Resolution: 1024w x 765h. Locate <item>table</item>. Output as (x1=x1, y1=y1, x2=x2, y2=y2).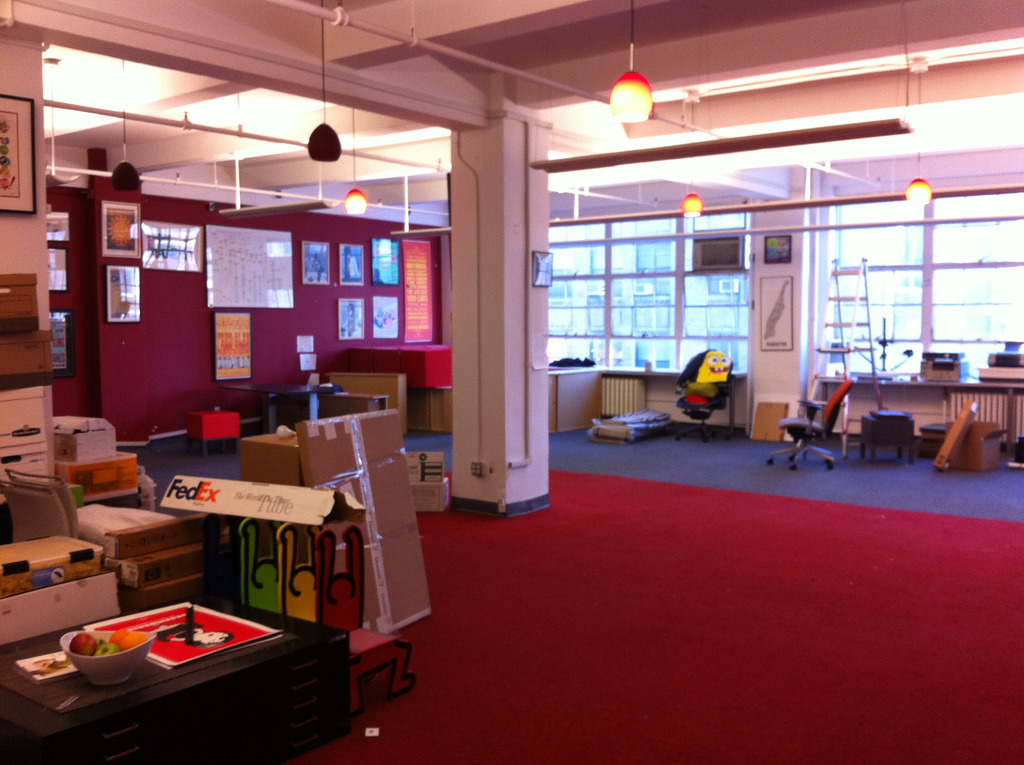
(x1=22, y1=593, x2=347, y2=753).
